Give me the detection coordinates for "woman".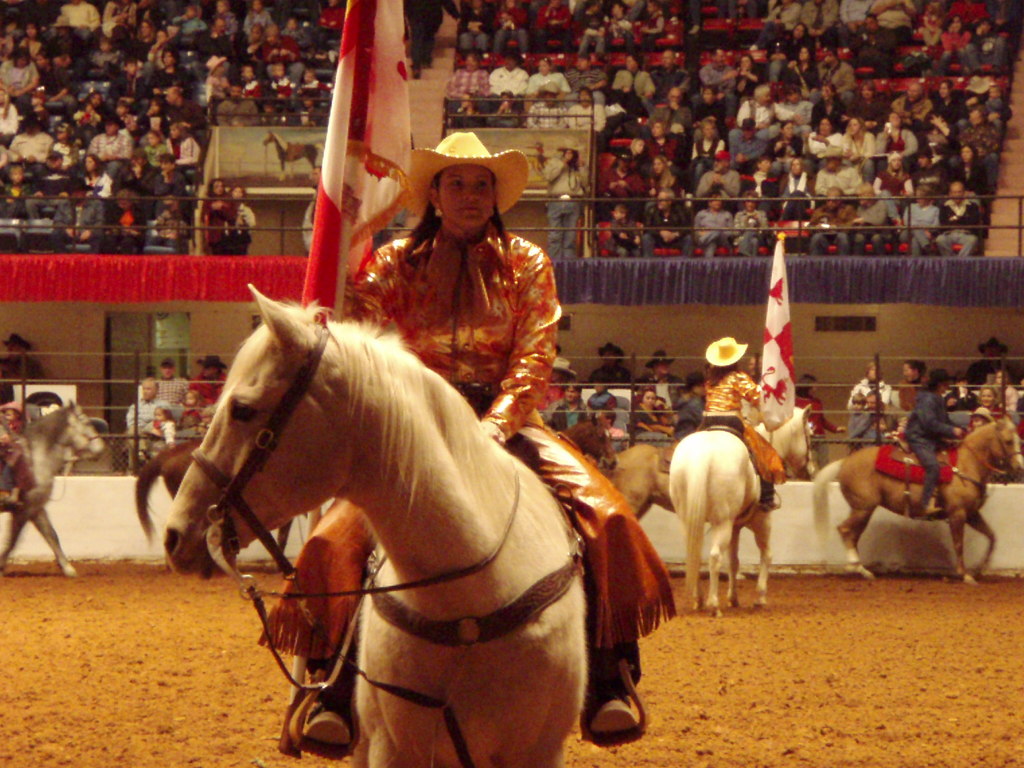
l=854, t=84, r=892, b=124.
